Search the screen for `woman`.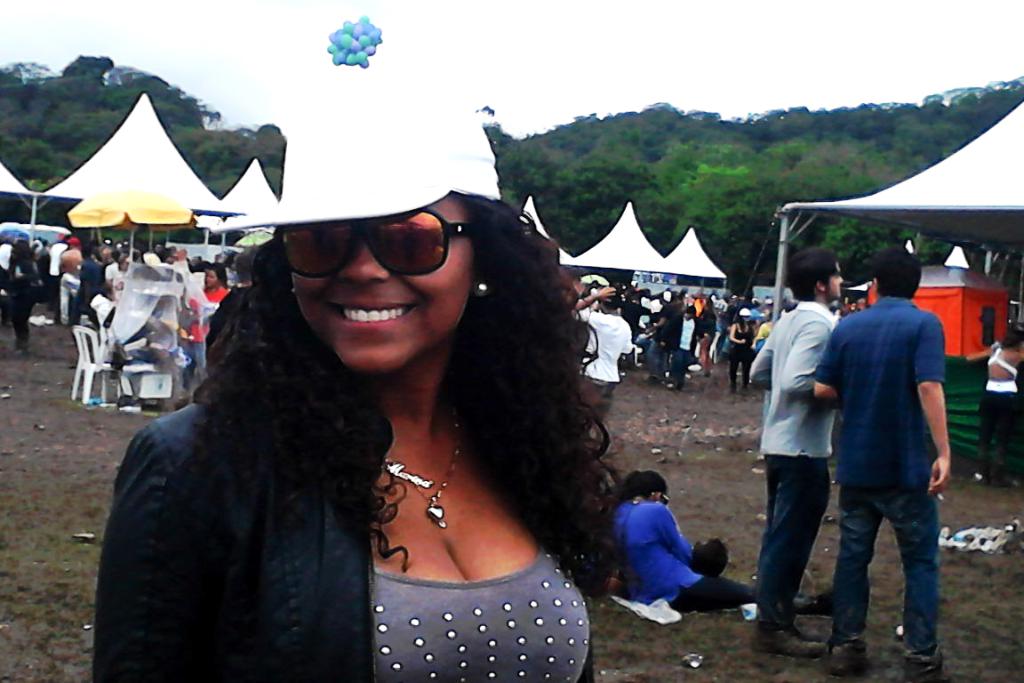
Found at Rect(613, 466, 844, 615).
